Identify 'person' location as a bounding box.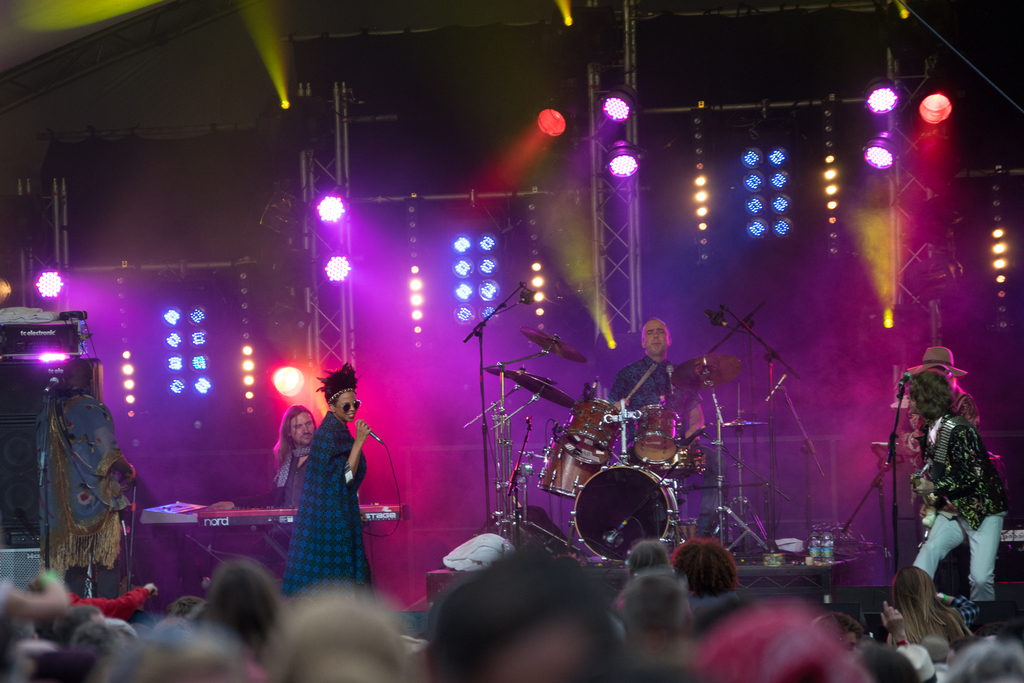
[x1=207, y1=403, x2=320, y2=511].
